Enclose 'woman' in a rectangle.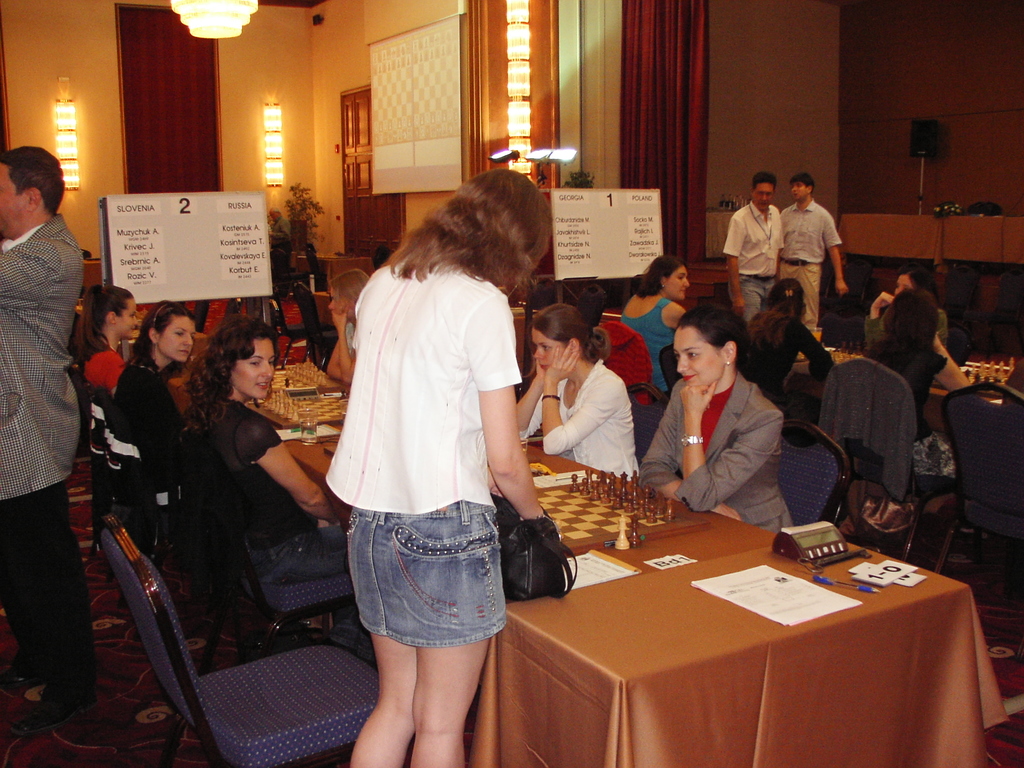
select_region(312, 150, 555, 748).
